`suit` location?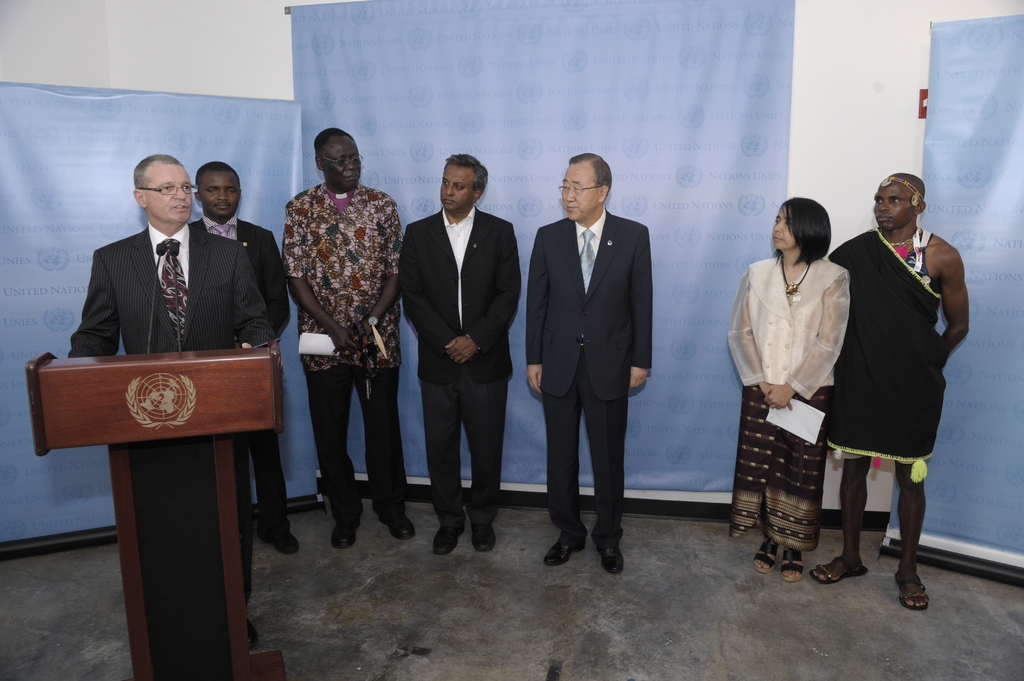
BBox(530, 145, 661, 572)
